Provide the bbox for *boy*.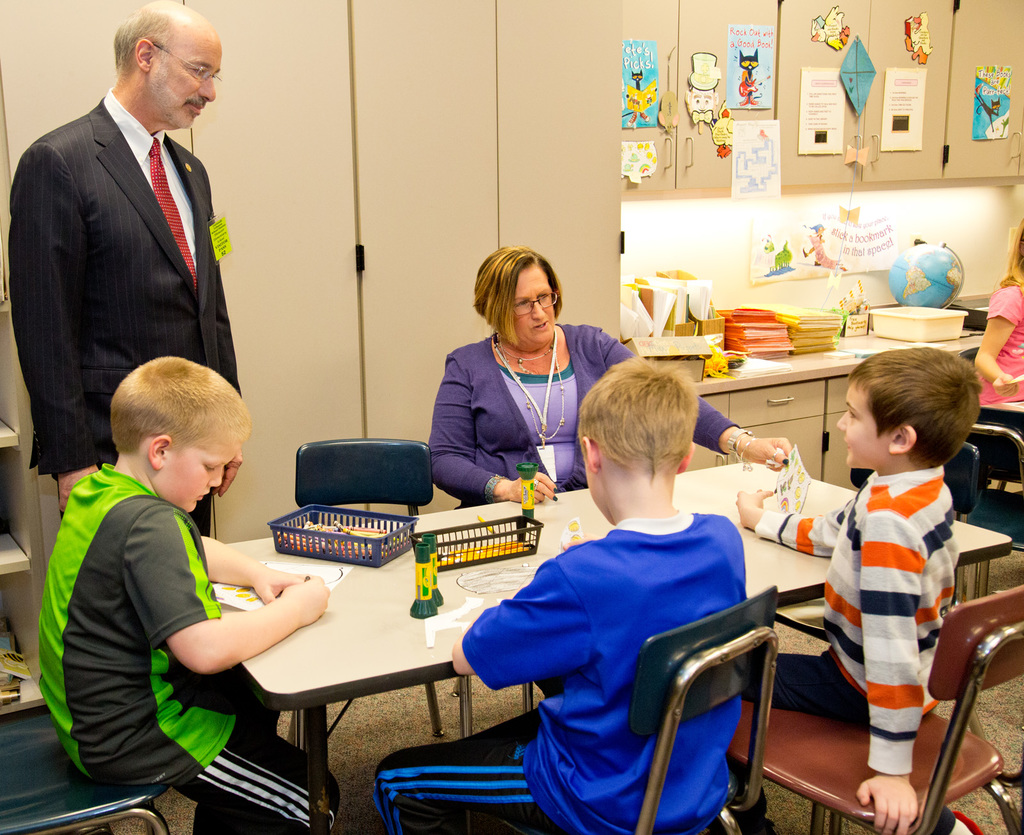
bbox(388, 346, 792, 831).
